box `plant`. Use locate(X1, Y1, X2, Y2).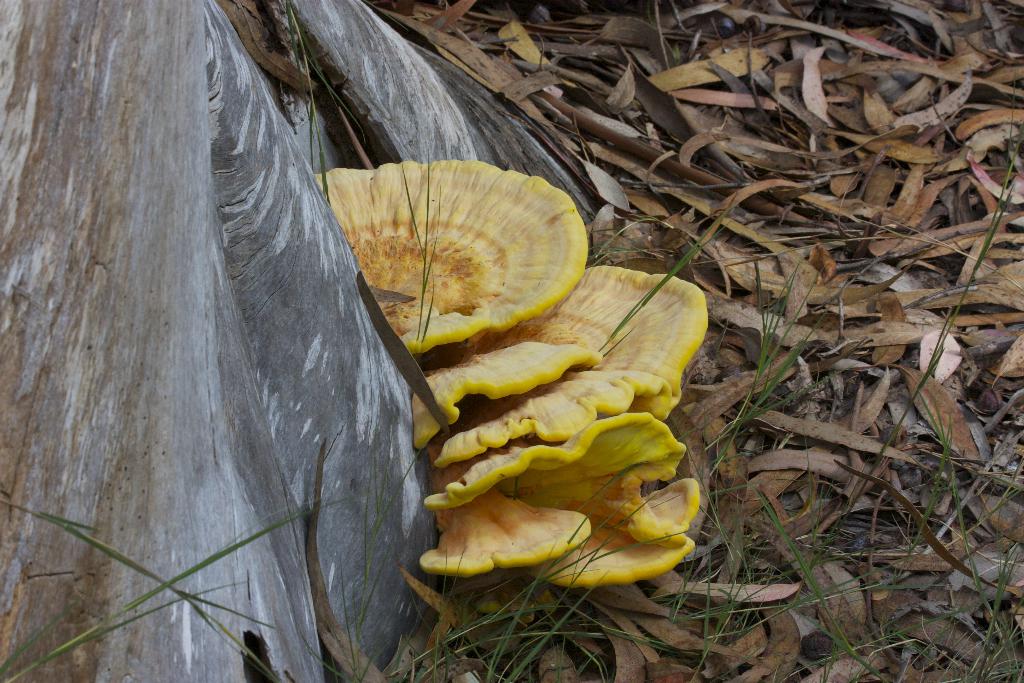
locate(0, 500, 349, 679).
